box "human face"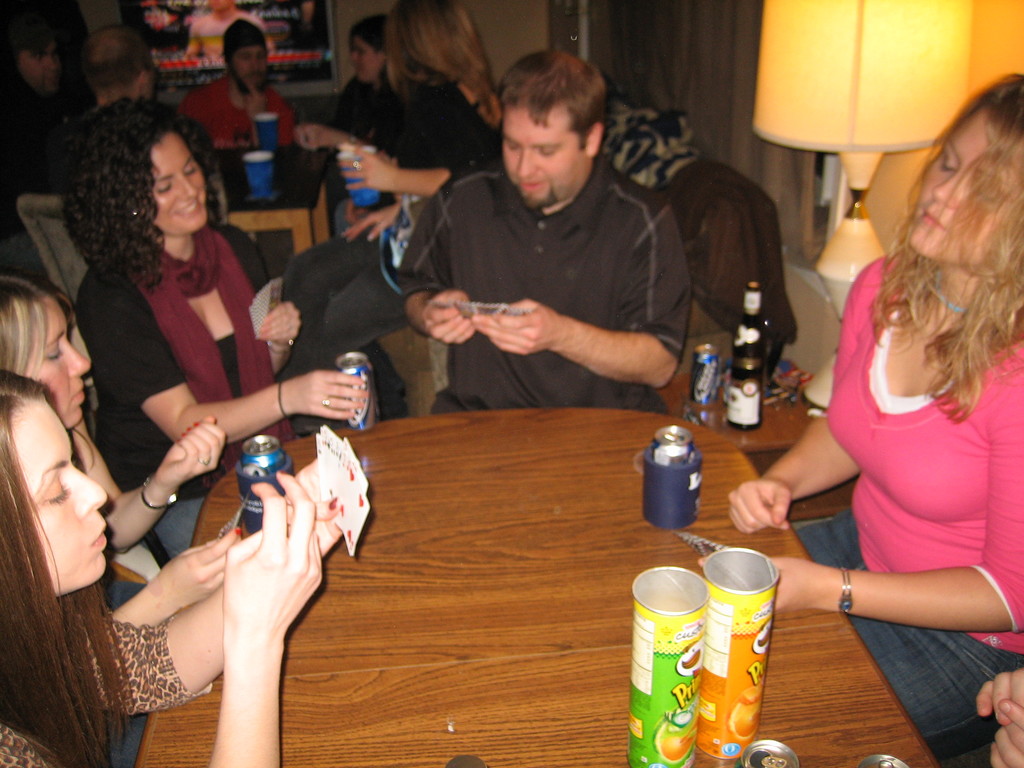
(left=911, top=106, right=1020, bottom=262)
